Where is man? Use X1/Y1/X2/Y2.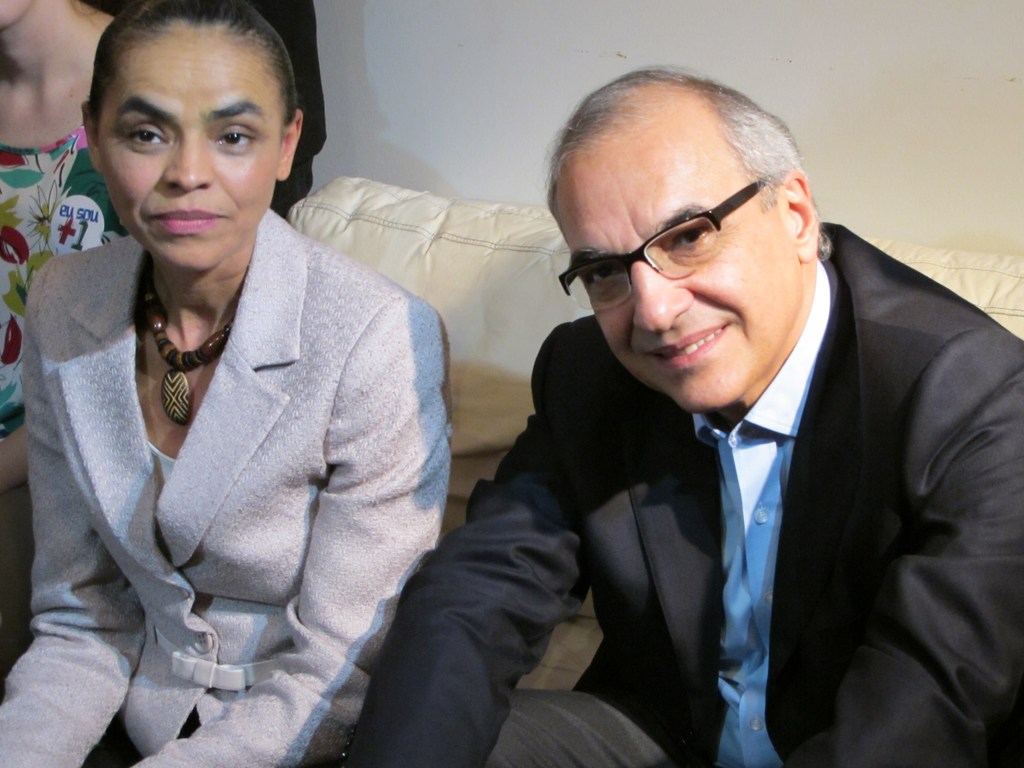
455/52/994/755.
